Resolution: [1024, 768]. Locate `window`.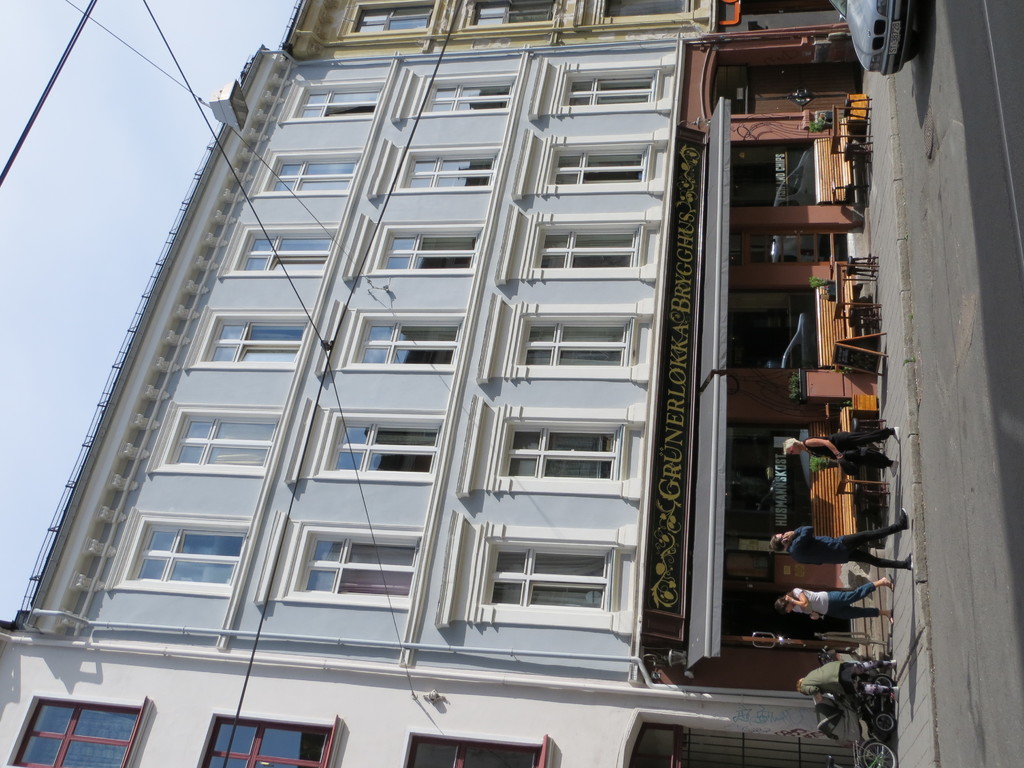
184,304,313,373.
